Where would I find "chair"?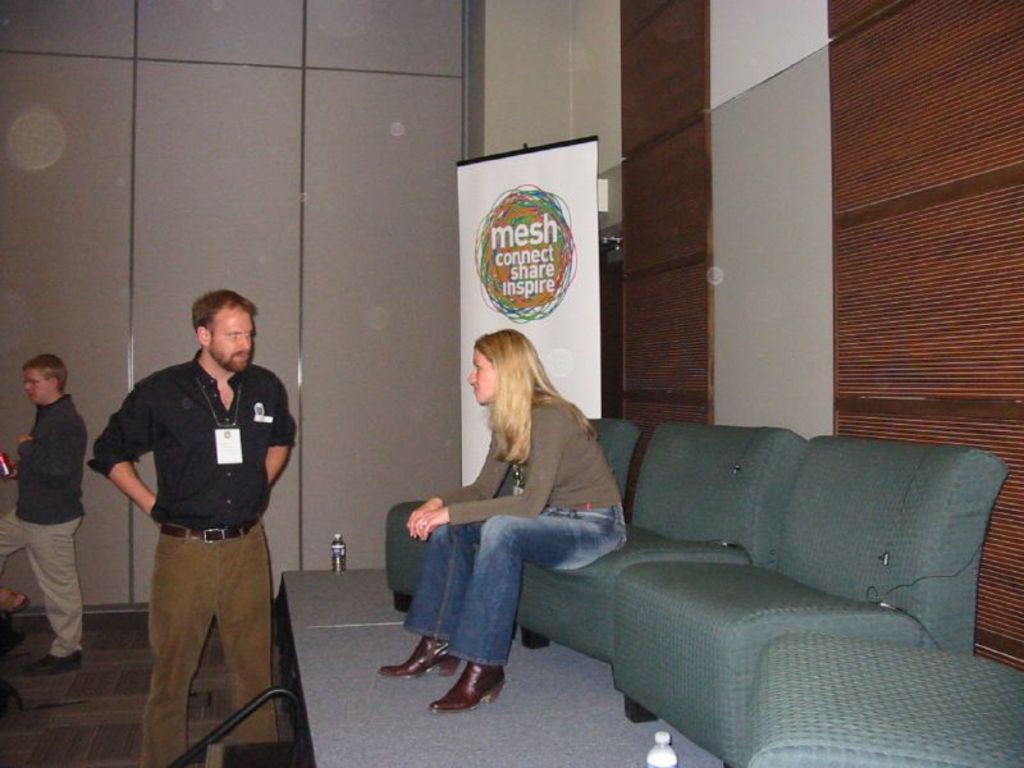
At <box>388,416,640,649</box>.
